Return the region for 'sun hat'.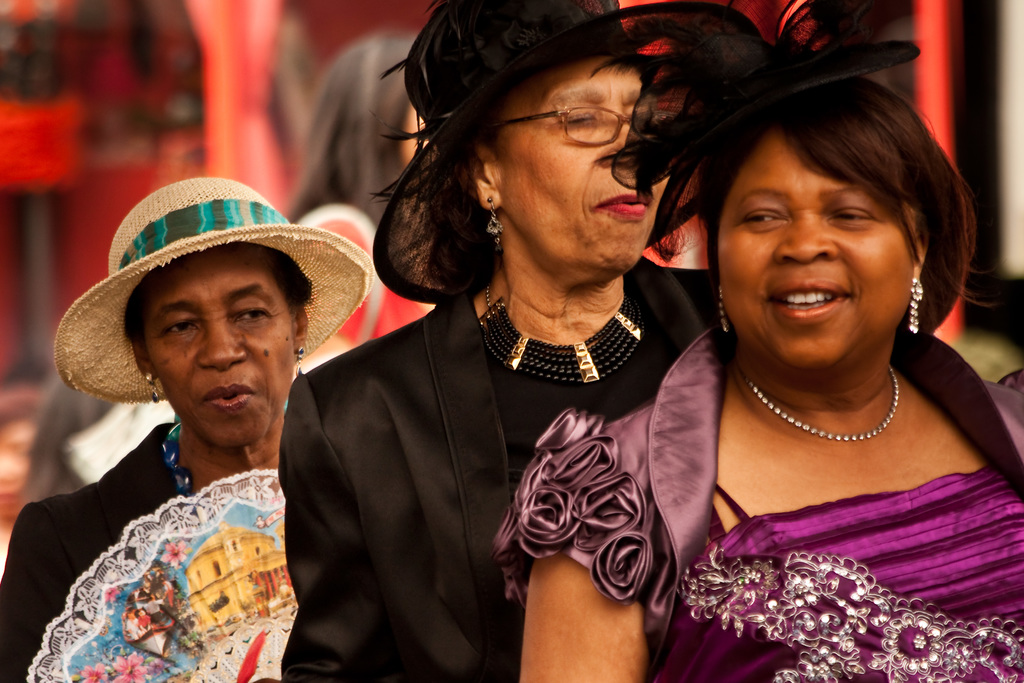
box=[52, 178, 376, 399].
